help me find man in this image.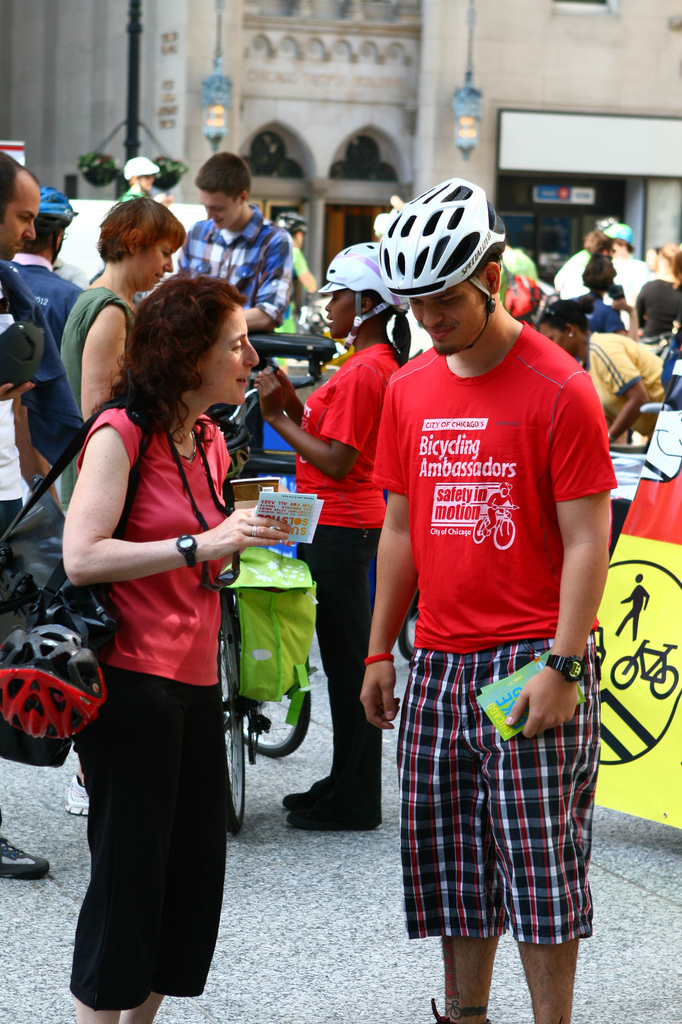
Found it: x1=358 y1=175 x2=620 y2=1023.
